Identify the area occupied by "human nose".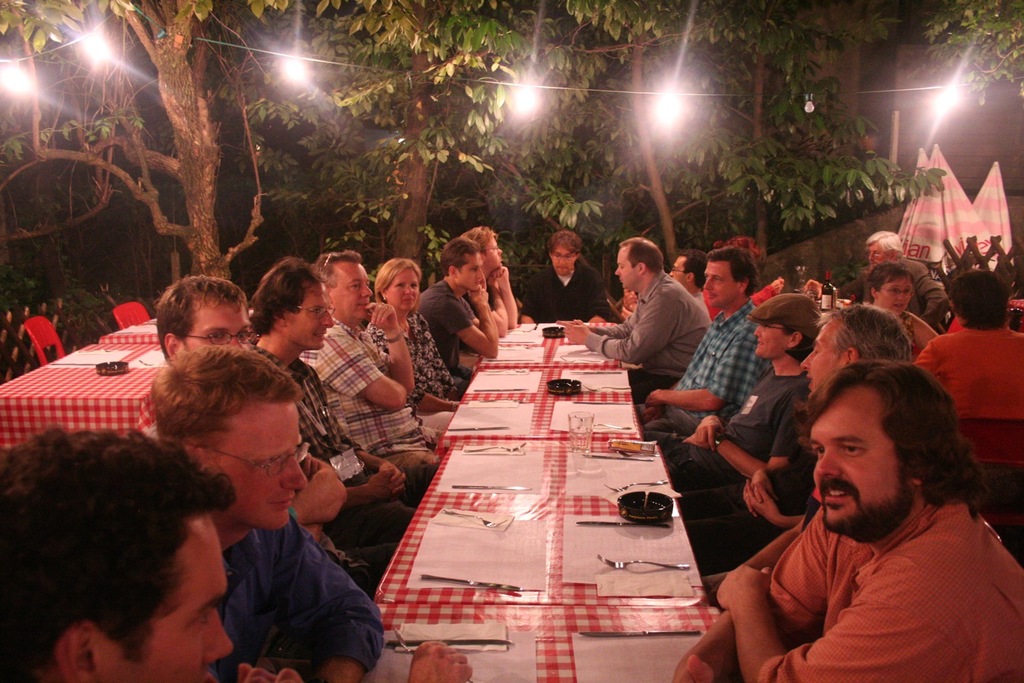
Area: 362/282/373/298.
